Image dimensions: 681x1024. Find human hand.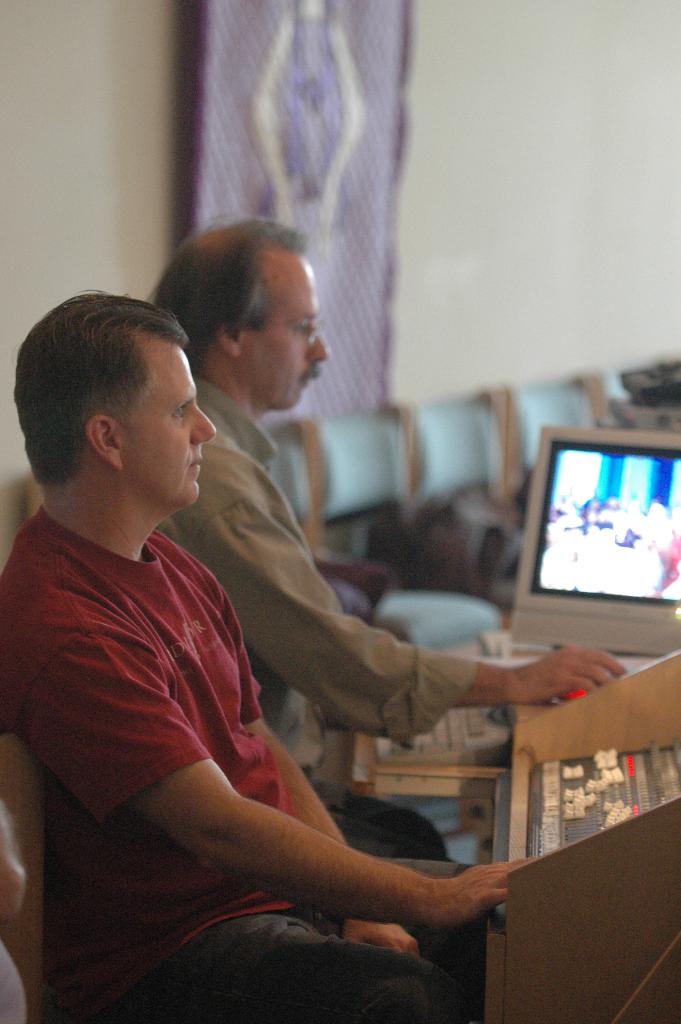
bbox=(429, 867, 524, 945).
